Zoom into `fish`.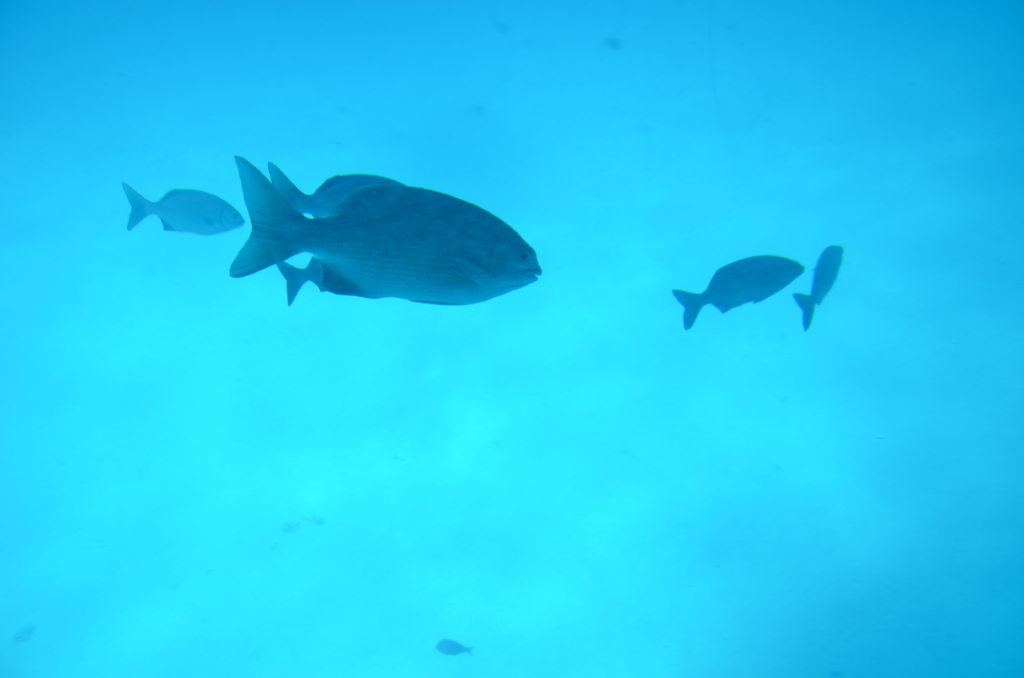
Zoom target: select_region(122, 179, 245, 236).
